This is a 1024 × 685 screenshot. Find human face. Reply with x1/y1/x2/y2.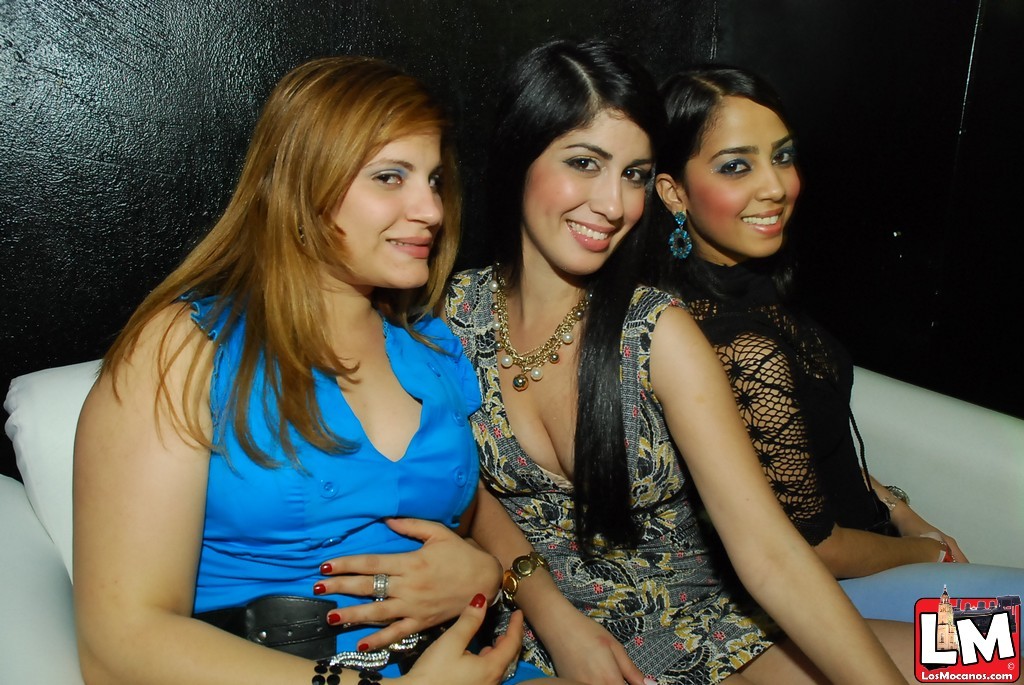
522/106/651/271.
